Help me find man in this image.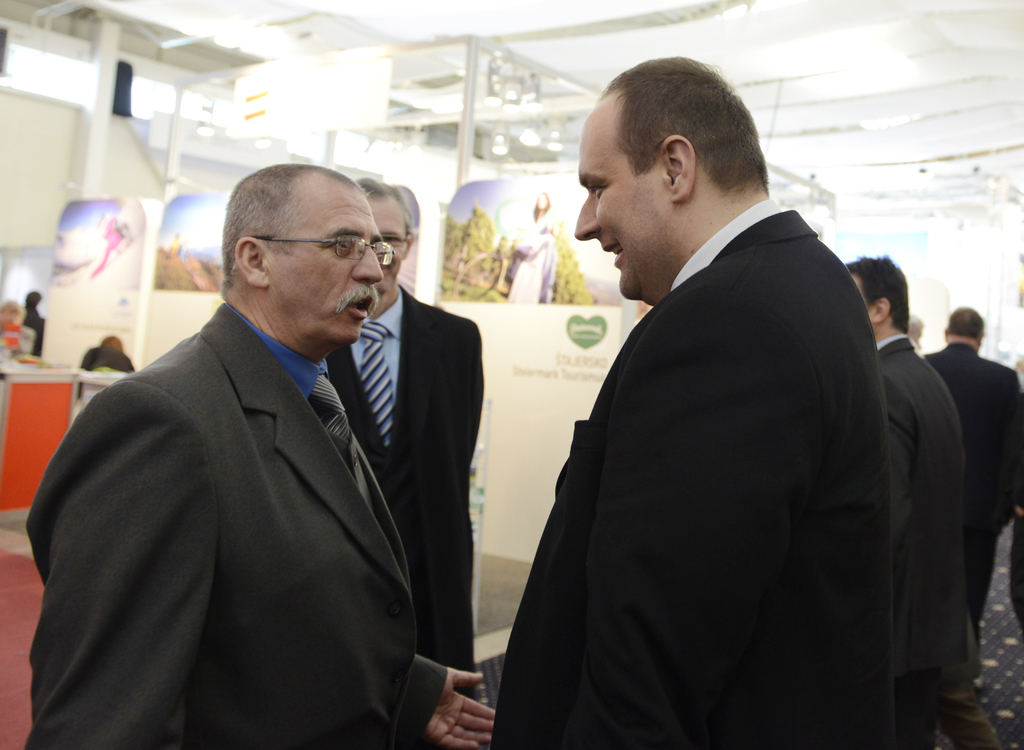
Found it: 19:158:501:749.
